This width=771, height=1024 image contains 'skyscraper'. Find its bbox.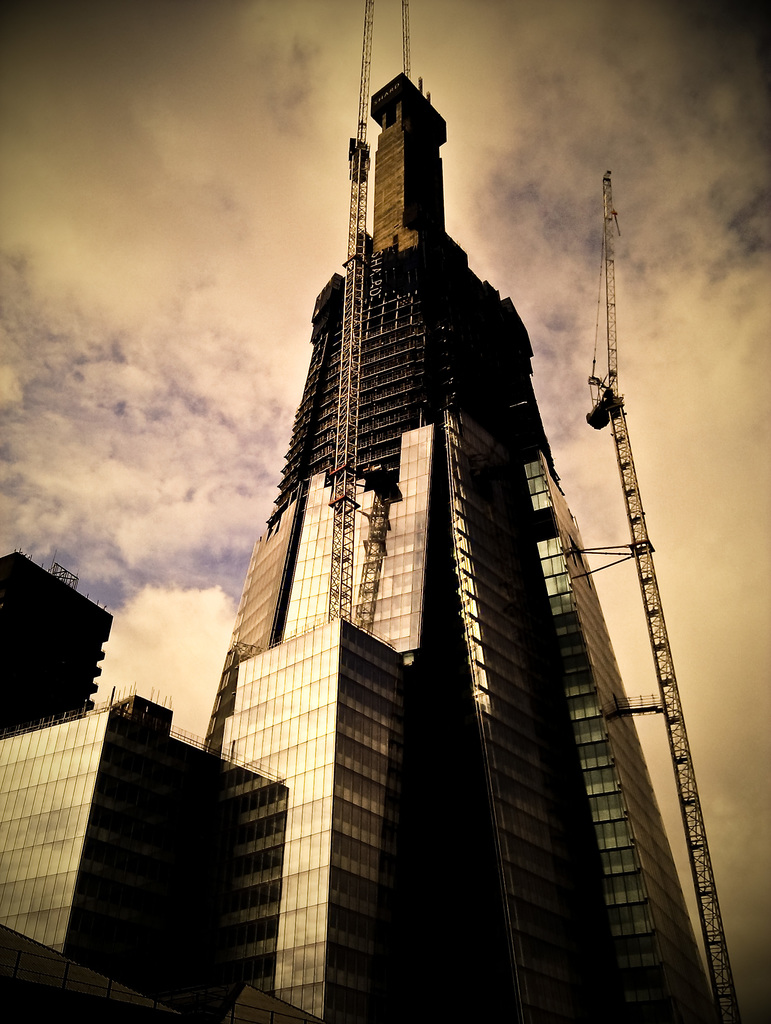
[left=216, top=0, right=714, bottom=1023].
